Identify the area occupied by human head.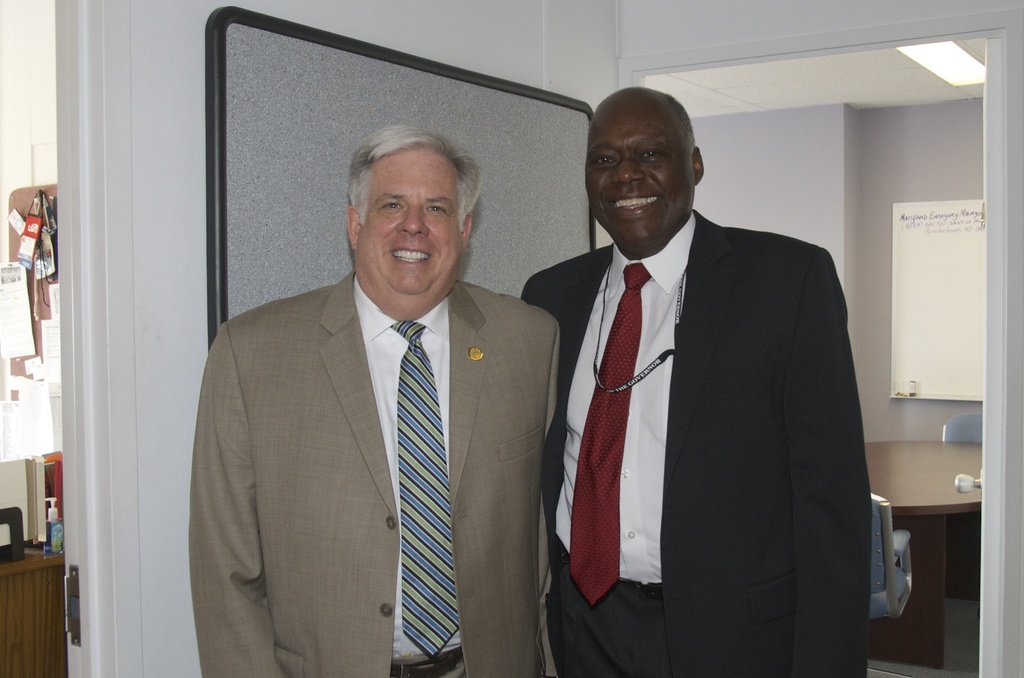
Area: <region>342, 119, 483, 294</region>.
